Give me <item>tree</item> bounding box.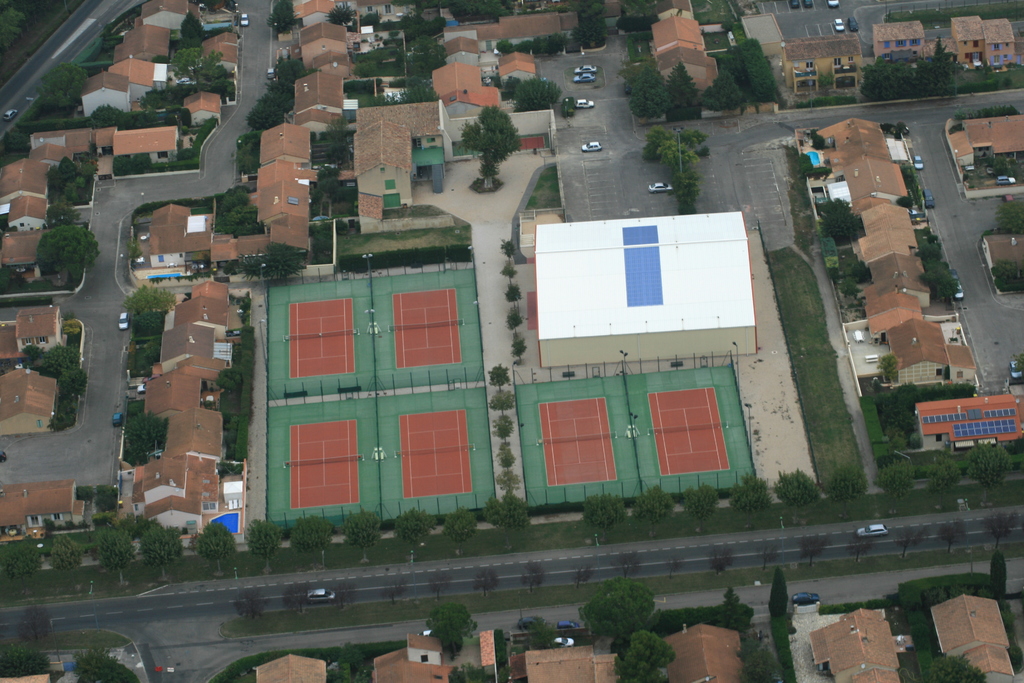
874/457/915/507.
